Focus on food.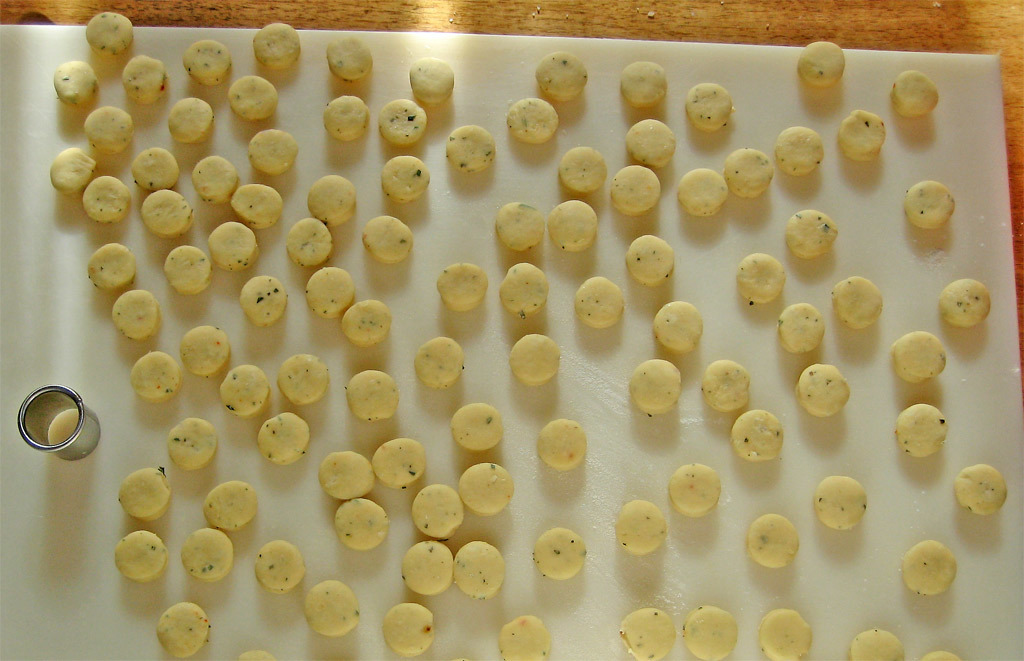
Focused at <box>180,37,232,88</box>.
